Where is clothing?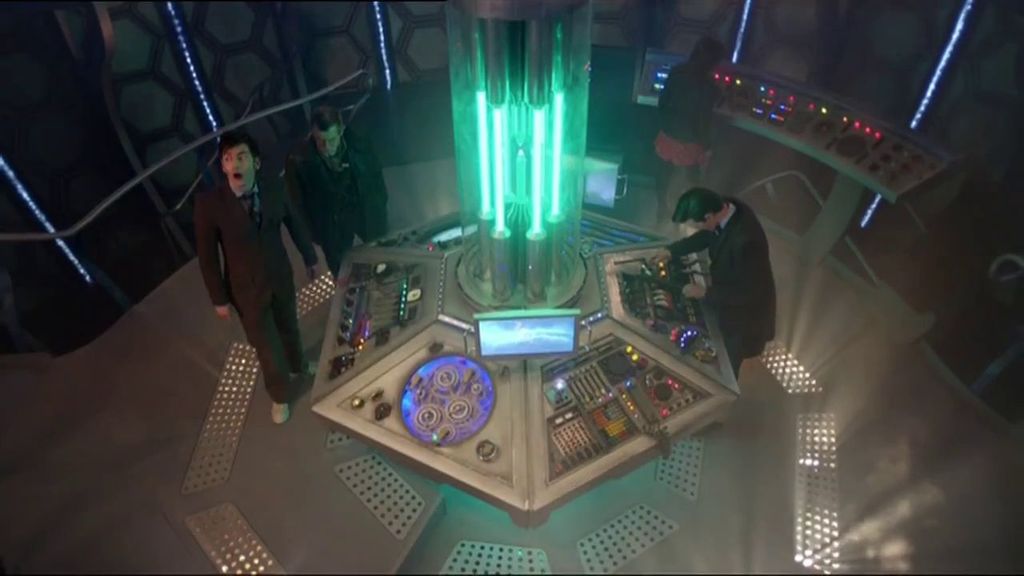
286:137:393:275.
